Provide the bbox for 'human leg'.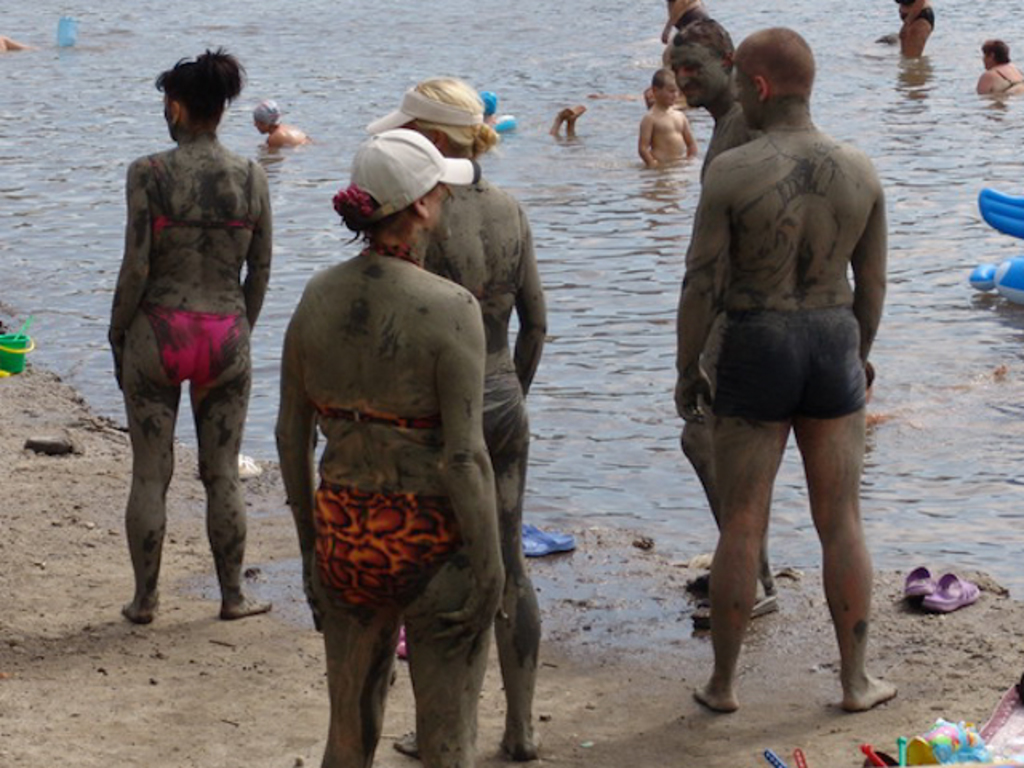
<box>693,310,782,706</box>.
